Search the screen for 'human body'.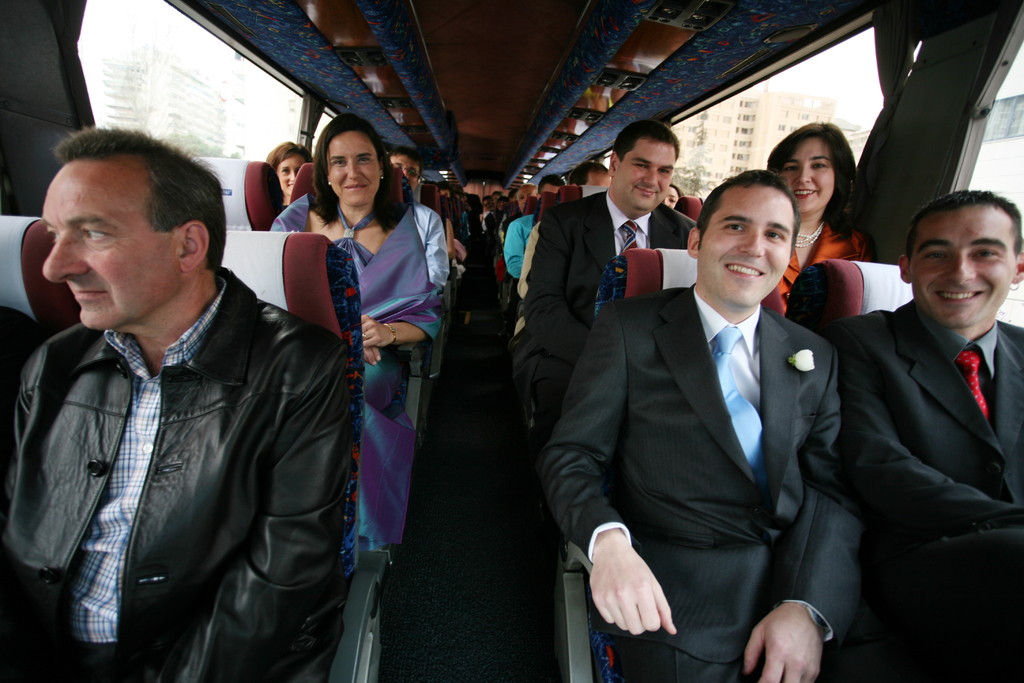
Found at [left=0, top=118, right=365, bottom=682].
